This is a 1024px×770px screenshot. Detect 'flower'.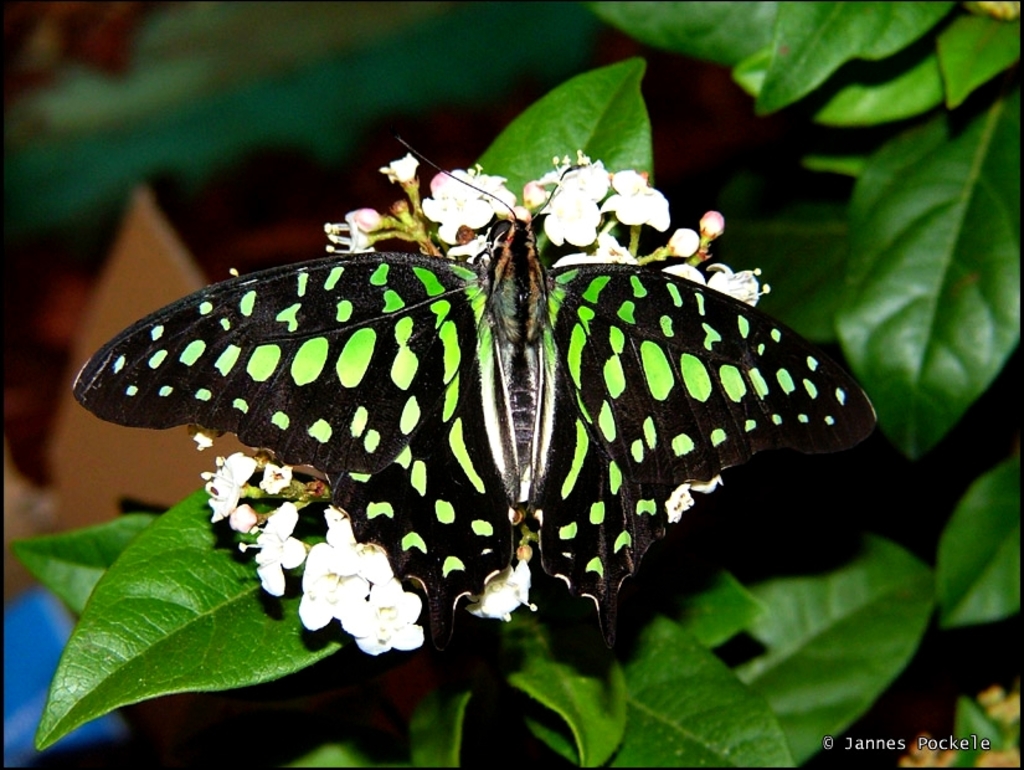
[338,582,427,654].
